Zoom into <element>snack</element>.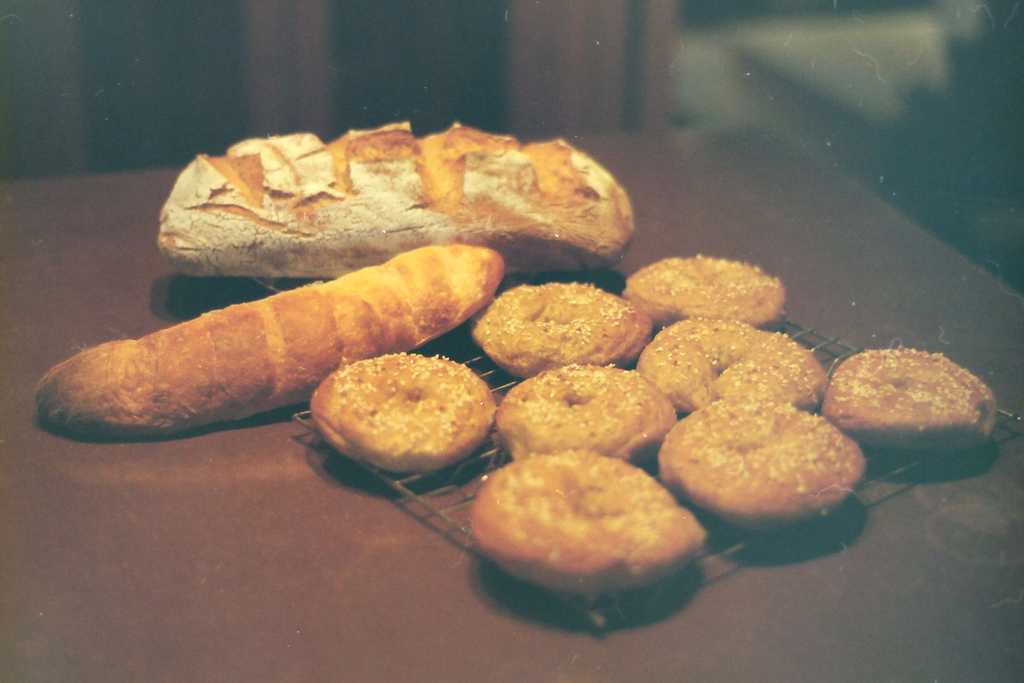
Zoom target: [left=159, top=119, right=635, bottom=274].
